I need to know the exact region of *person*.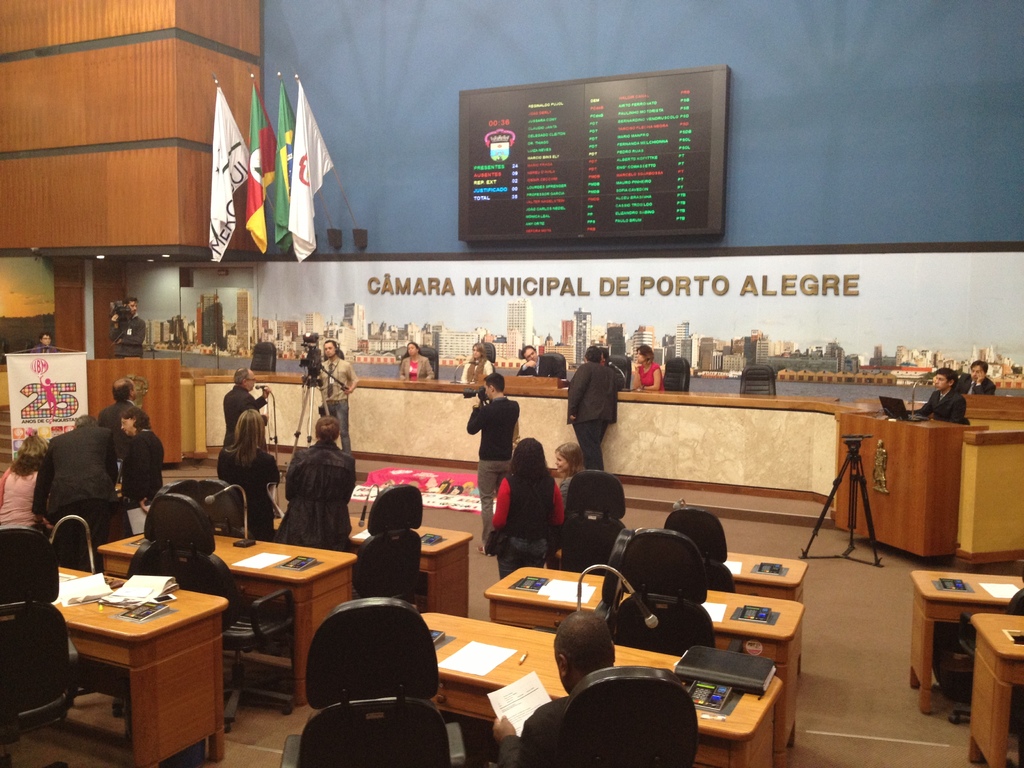
Region: (397, 340, 436, 380).
